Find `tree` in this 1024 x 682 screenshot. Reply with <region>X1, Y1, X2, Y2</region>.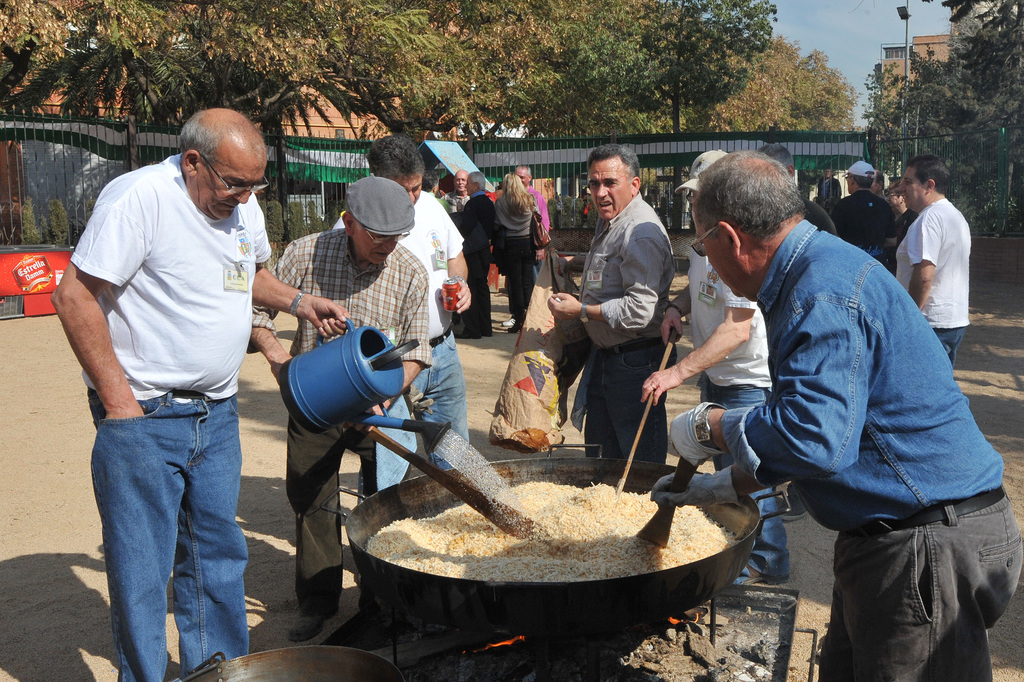
<region>703, 35, 866, 131</region>.
